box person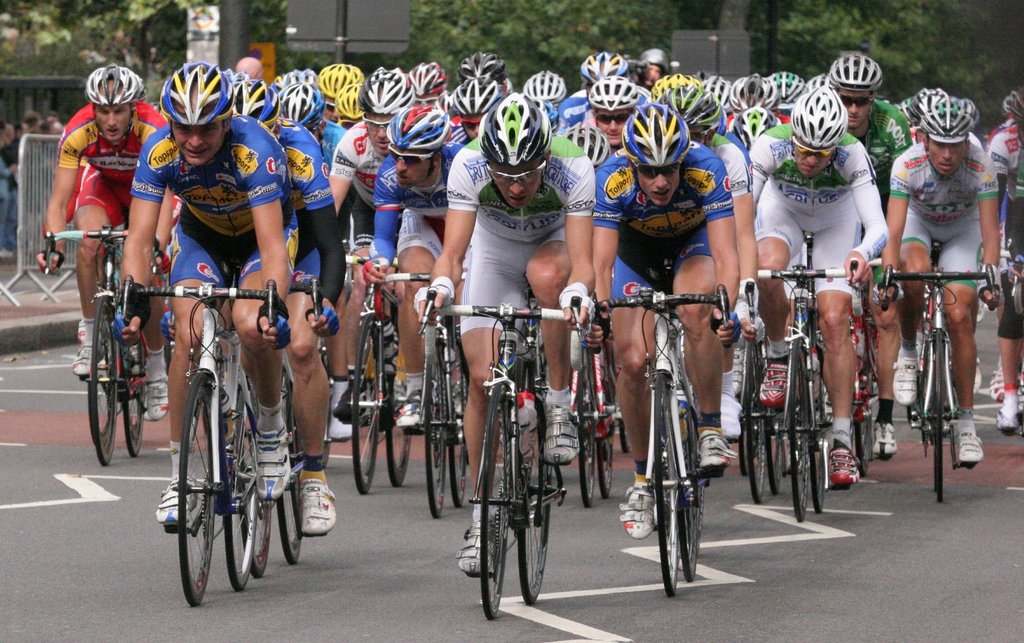
region(404, 86, 611, 591)
